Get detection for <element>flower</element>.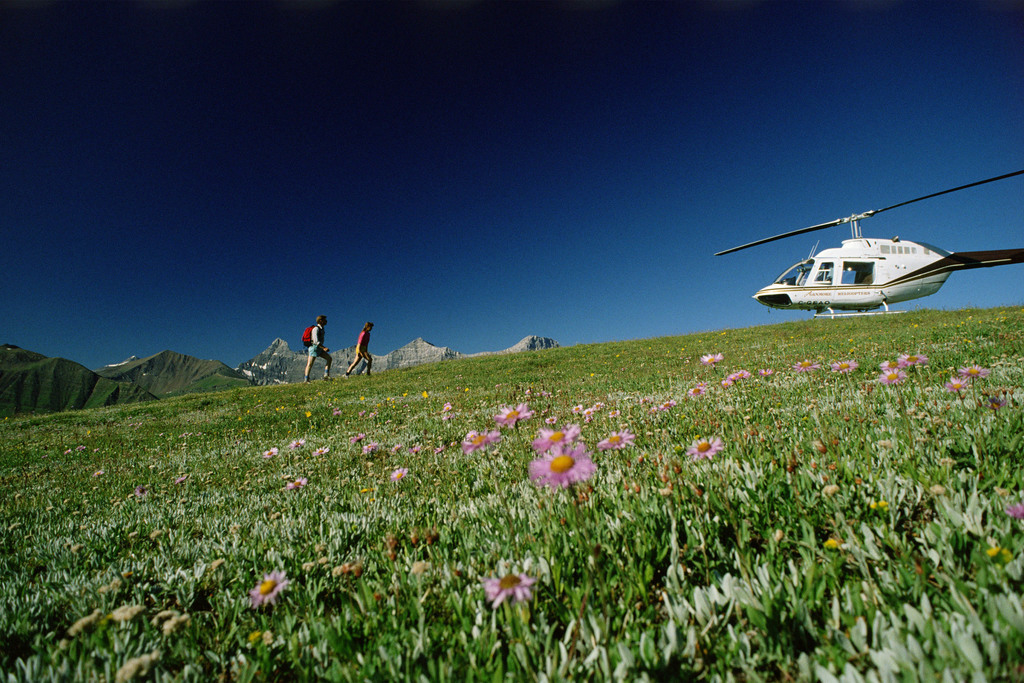
Detection: select_region(175, 475, 184, 482).
